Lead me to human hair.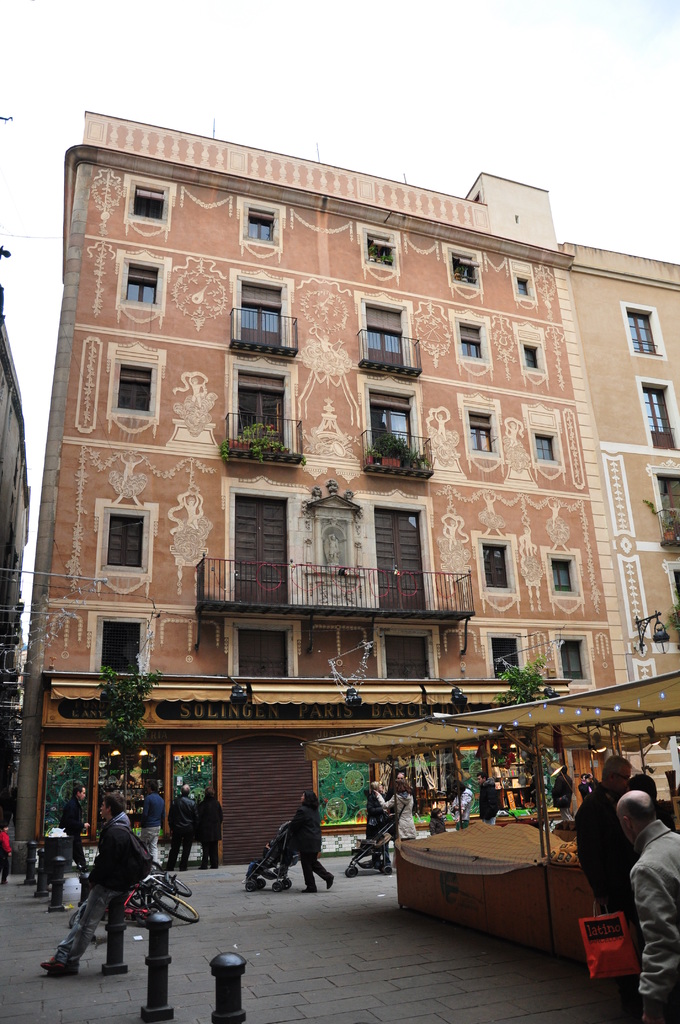
Lead to <box>476,771,490,780</box>.
